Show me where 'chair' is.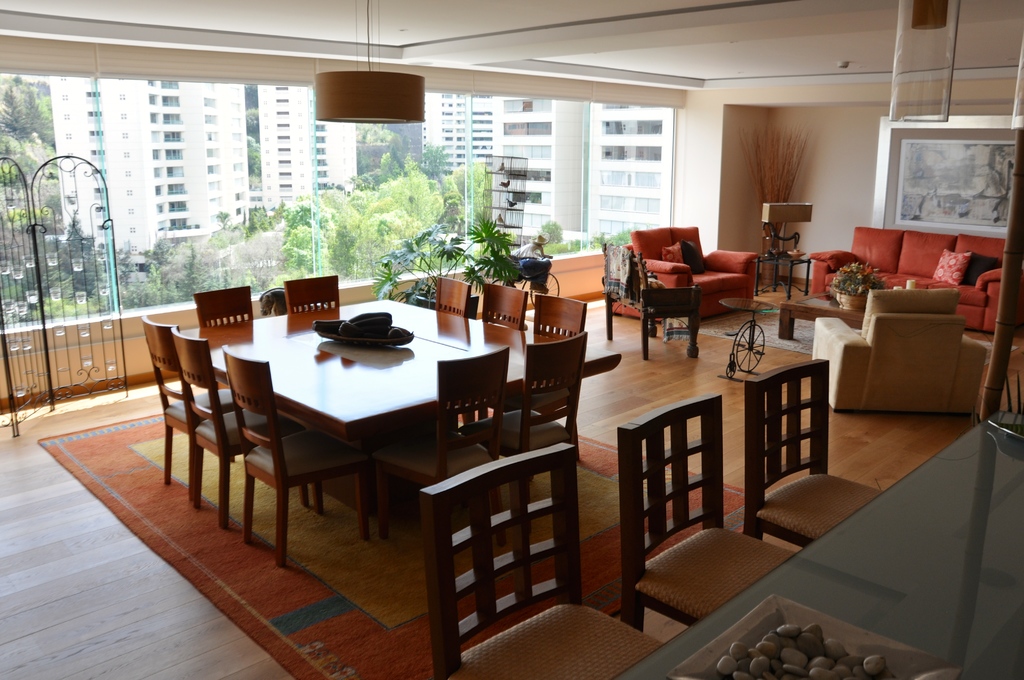
'chair' is at select_region(191, 288, 252, 329).
